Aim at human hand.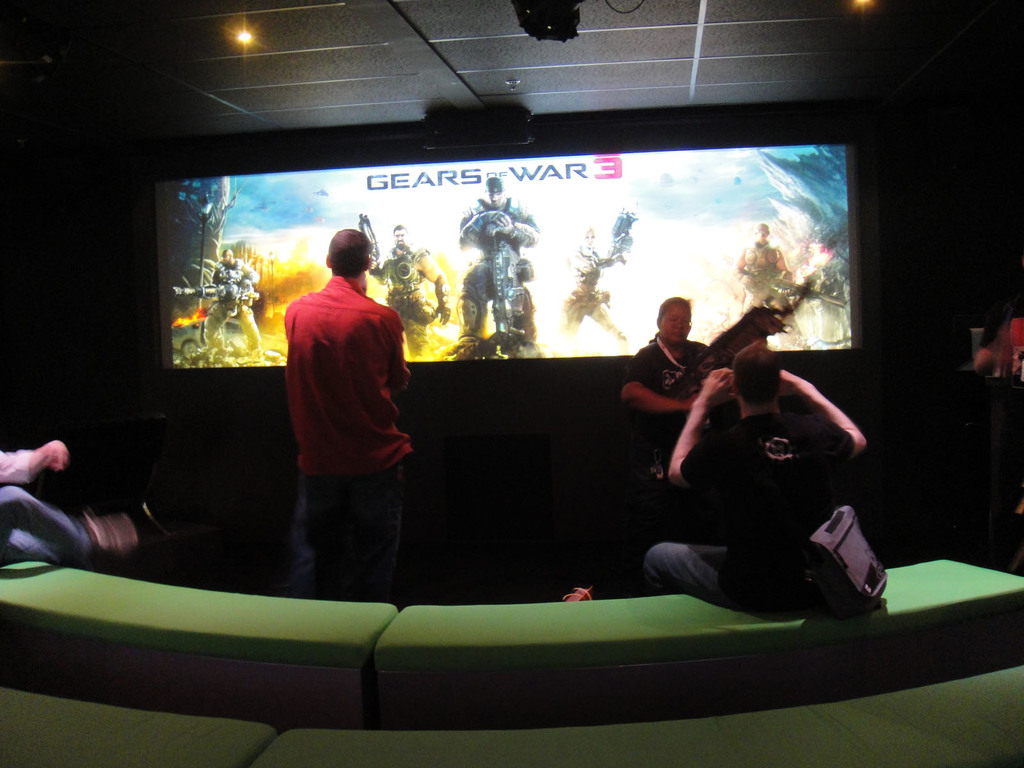
Aimed at select_region(778, 276, 792, 296).
